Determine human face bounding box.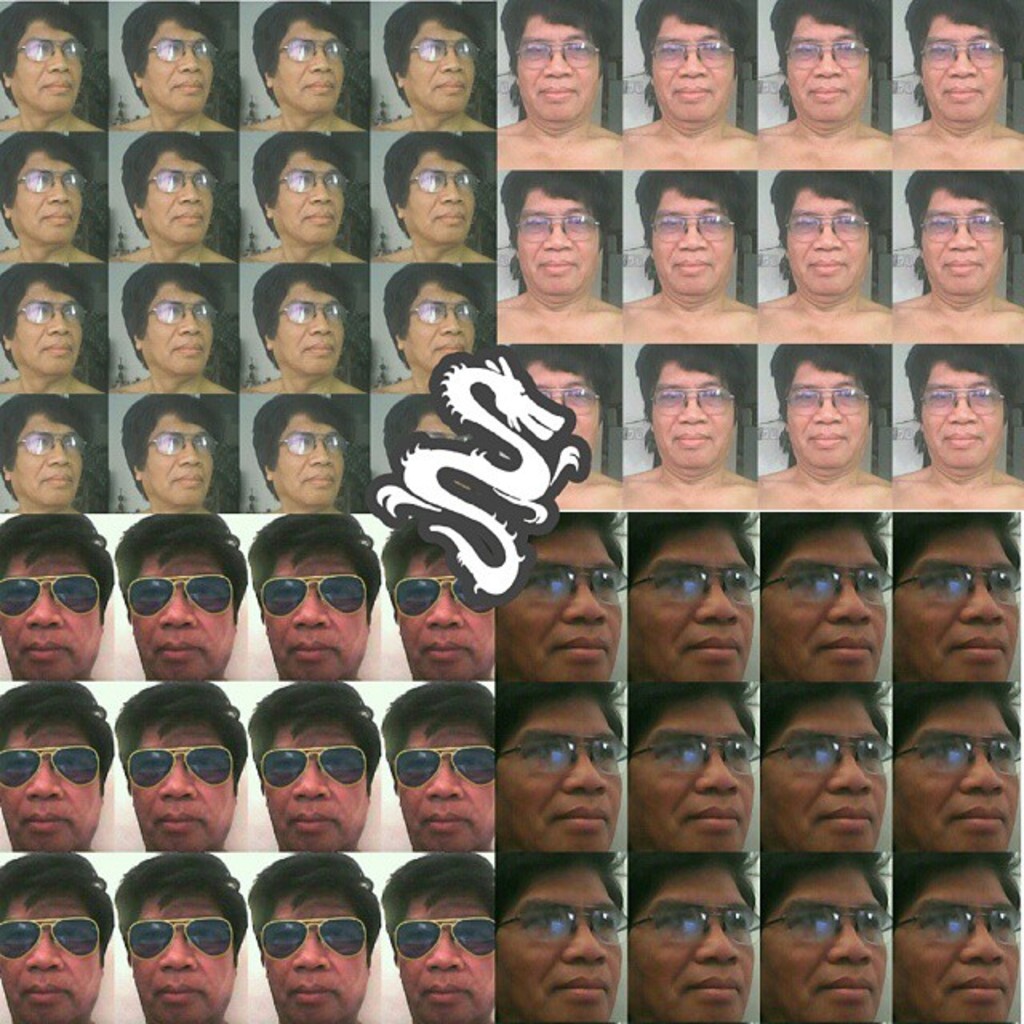
Determined: 899,522,1021,683.
